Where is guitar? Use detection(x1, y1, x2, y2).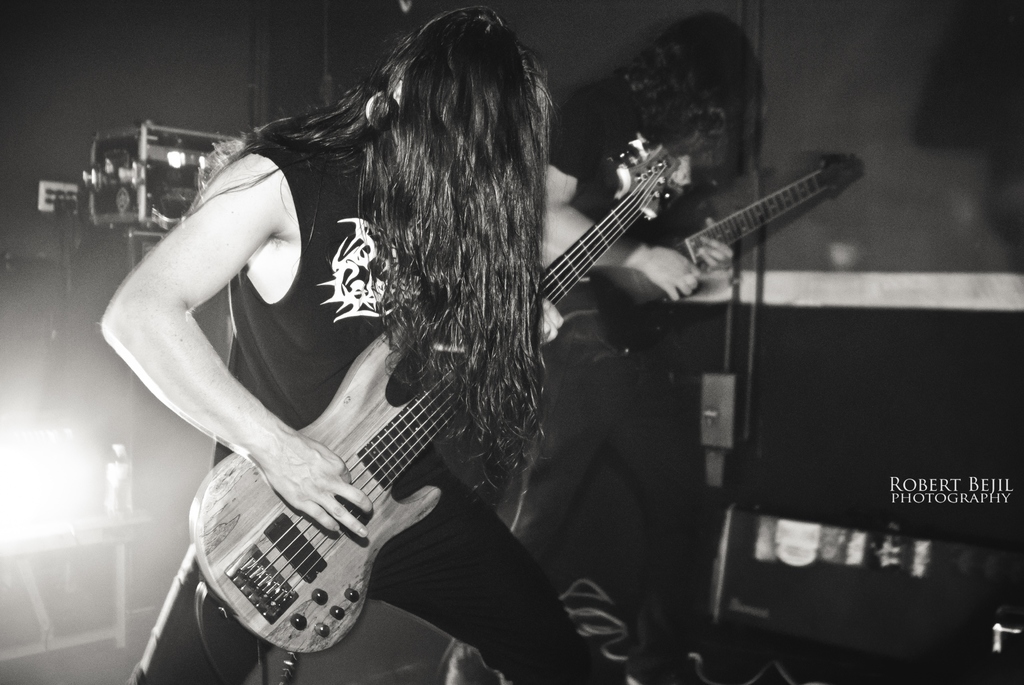
detection(193, 139, 686, 657).
